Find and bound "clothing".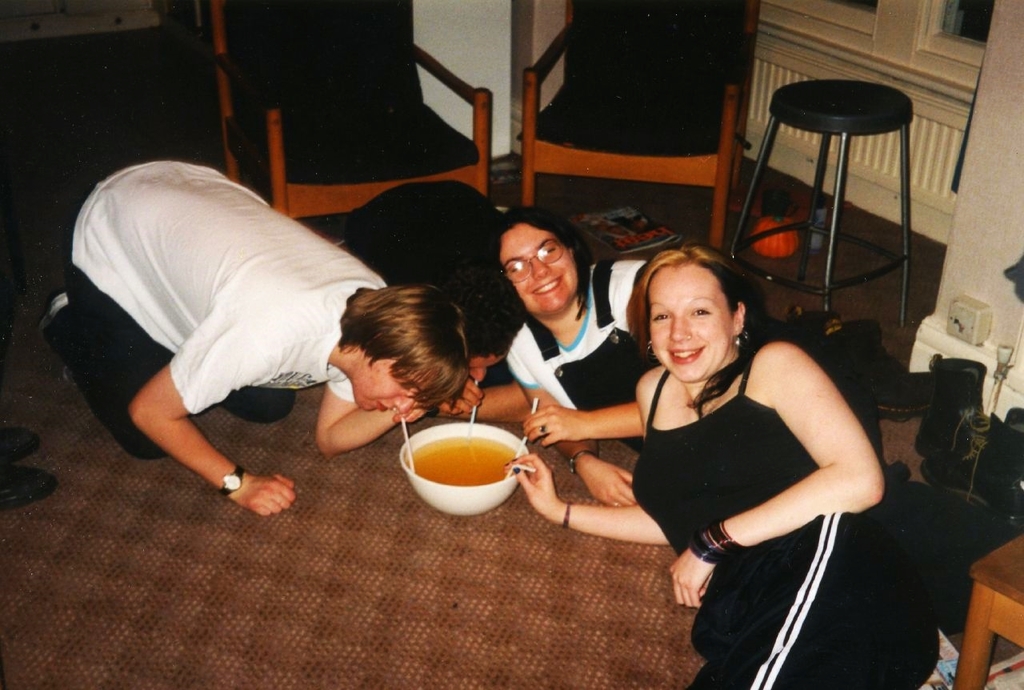
Bound: [x1=505, y1=255, x2=667, y2=450].
